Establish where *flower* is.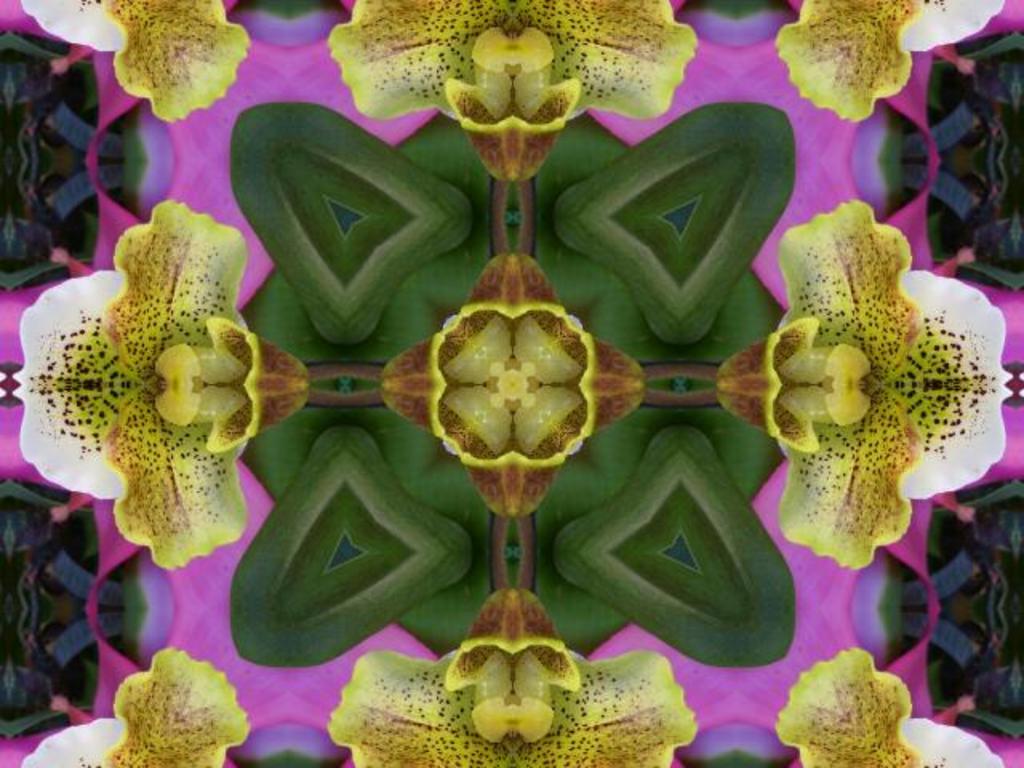
Established at {"x1": 378, "y1": 246, "x2": 648, "y2": 517}.
